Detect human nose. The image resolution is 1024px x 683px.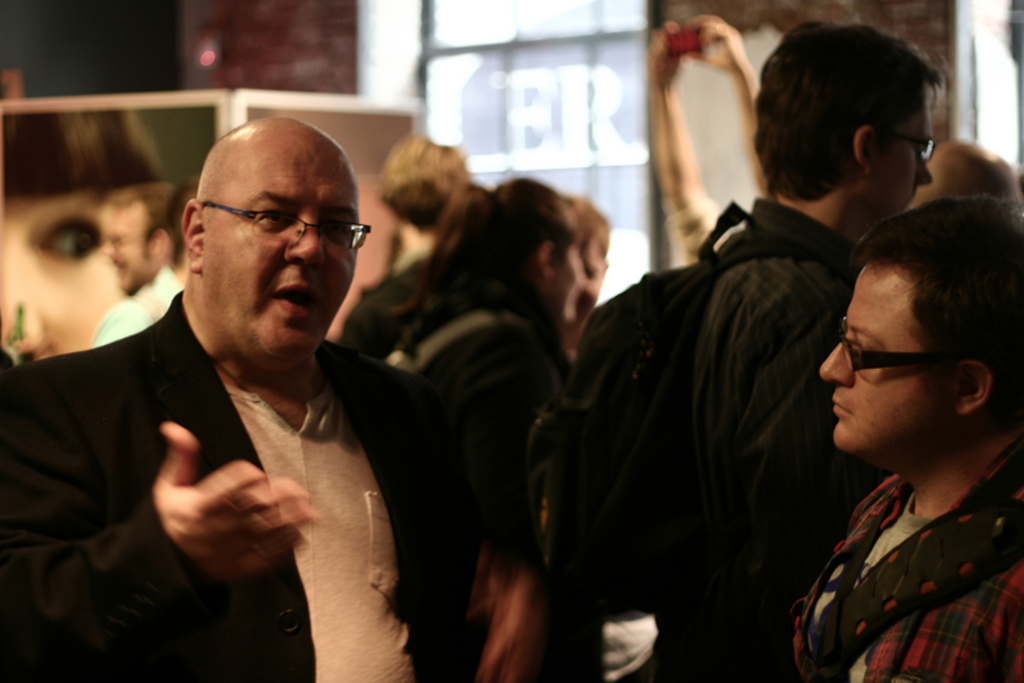
282:218:328:266.
